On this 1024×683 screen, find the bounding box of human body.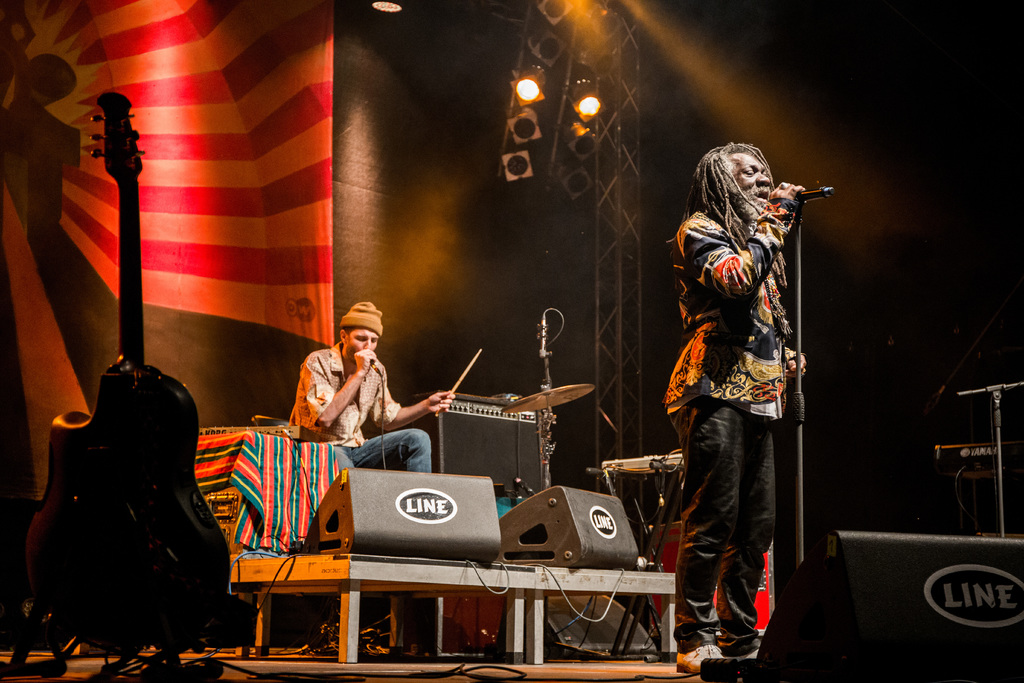
Bounding box: bbox(655, 110, 828, 618).
